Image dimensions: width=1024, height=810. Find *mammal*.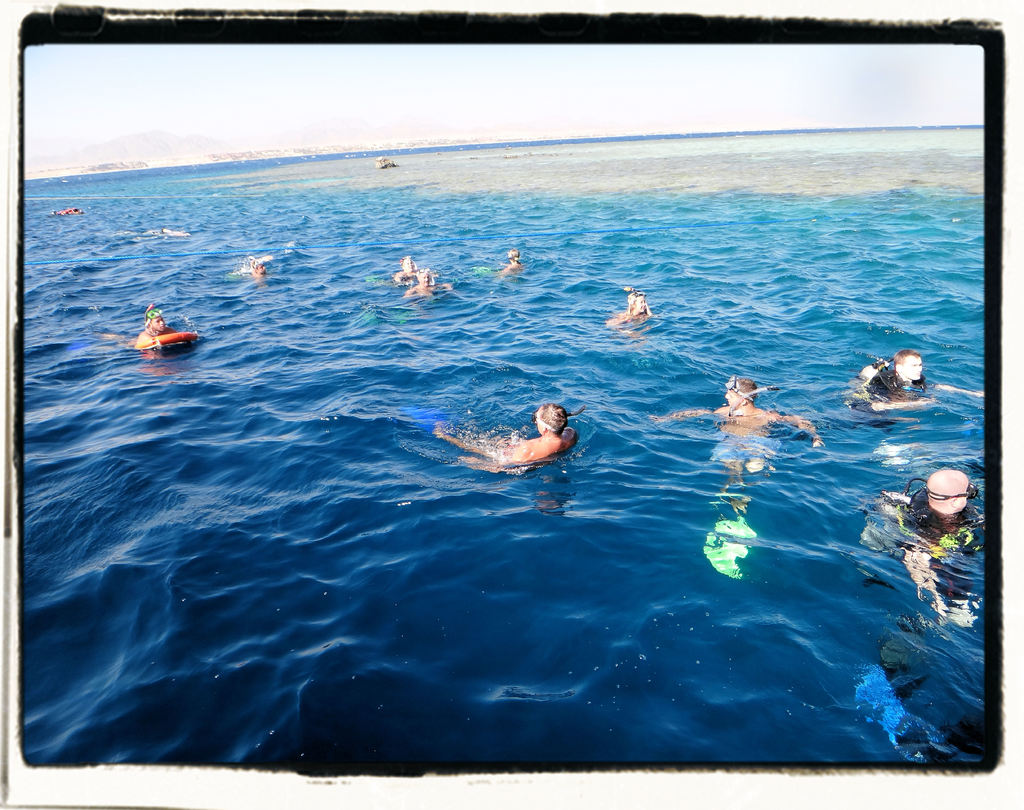
bbox(899, 466, 986, 572).
